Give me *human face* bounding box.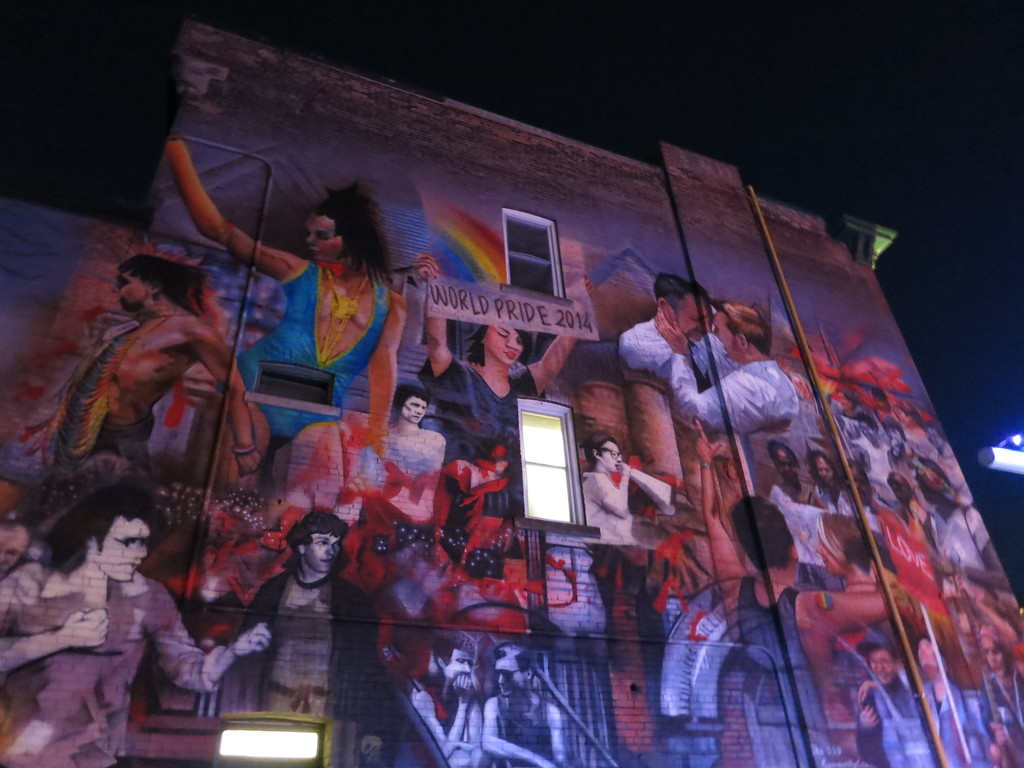
[left=112, top=265, right=143, bottom=308].
